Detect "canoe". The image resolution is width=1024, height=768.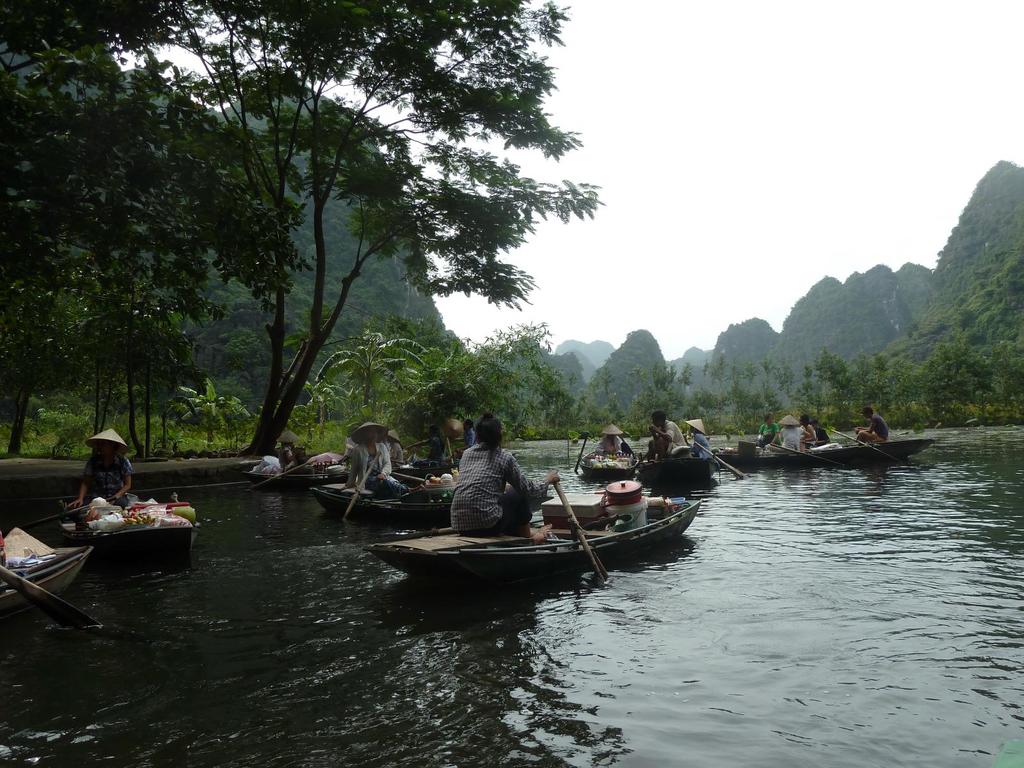
left=638, top=454, right=719, bottom=487.
